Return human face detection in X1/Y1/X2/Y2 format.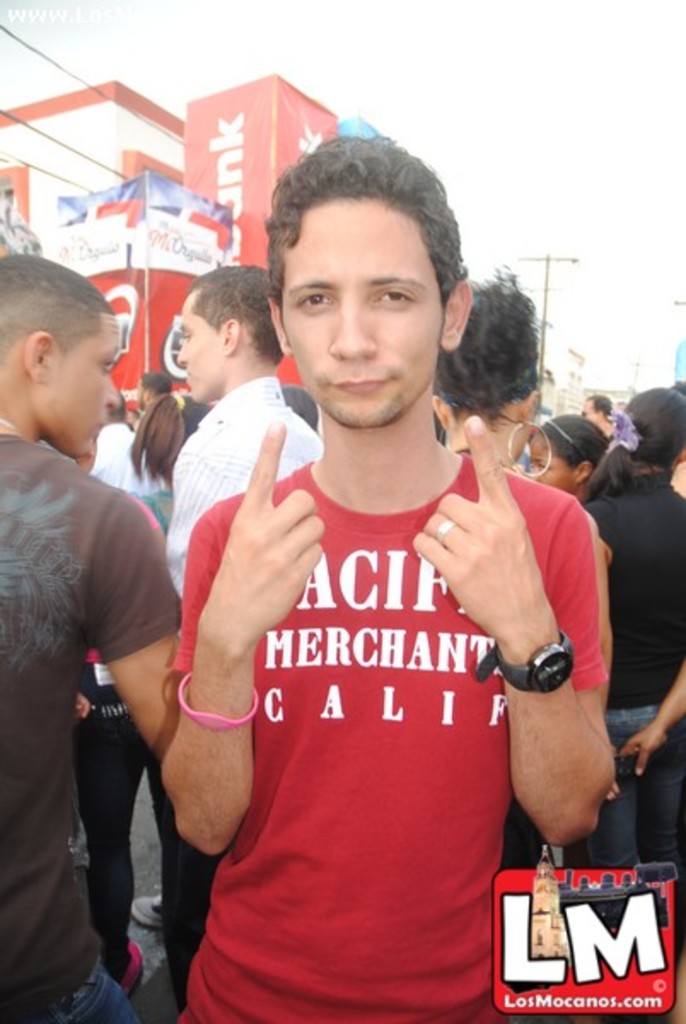
41/302/119/456.
